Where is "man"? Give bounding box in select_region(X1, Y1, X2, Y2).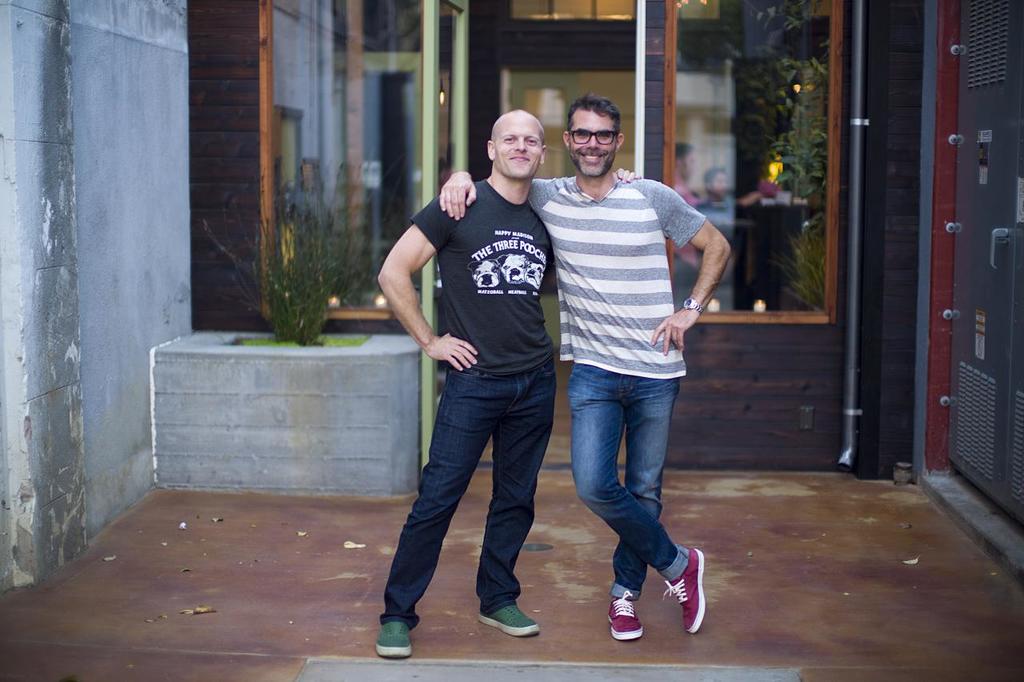
select_region(438, 94, 738, 647).
